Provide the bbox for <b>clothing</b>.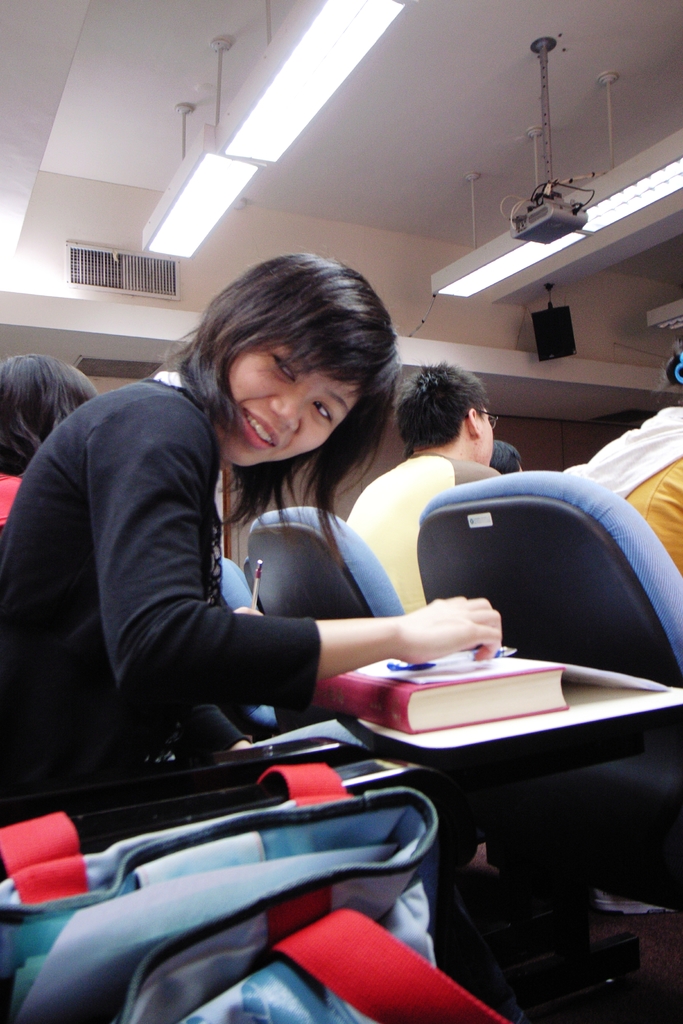
<region>0, 367, 318, 784</region>.
